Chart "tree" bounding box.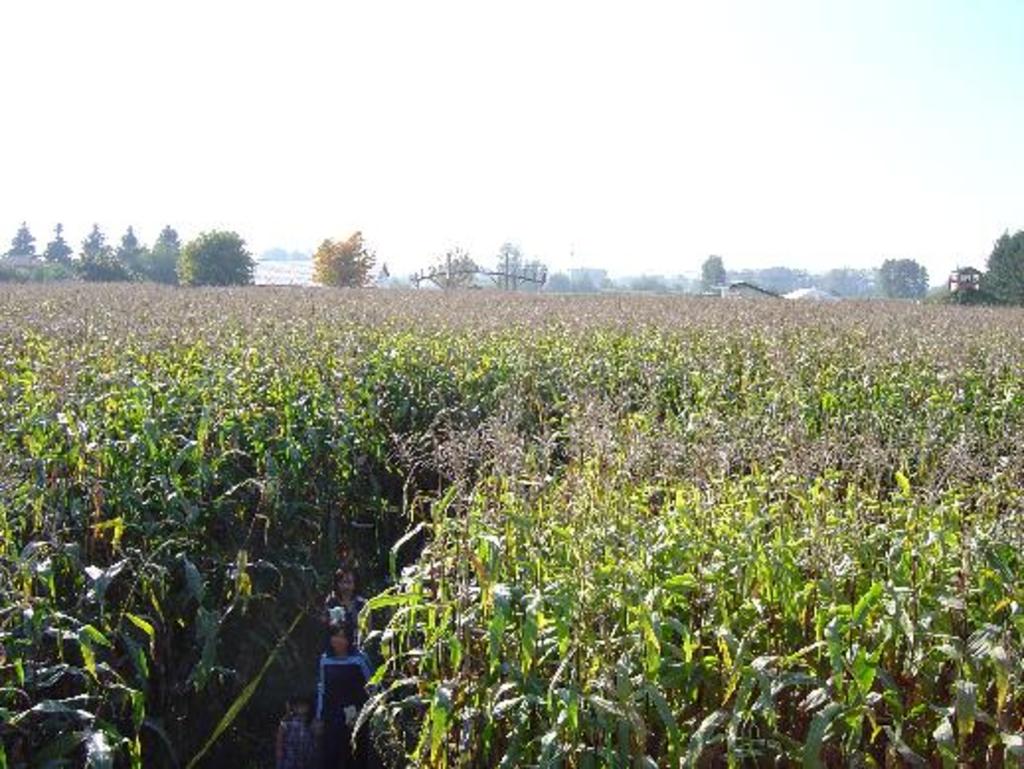
Charted: <box>702,251,727,289</box>.
